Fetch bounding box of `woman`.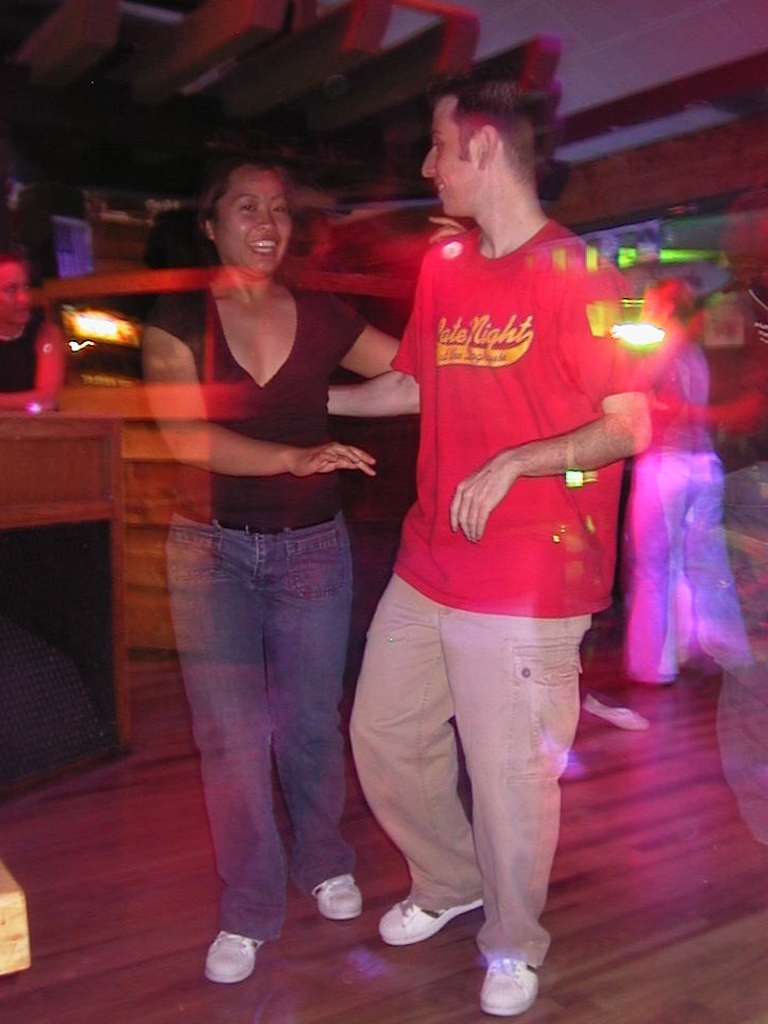
Bbox: BBox(120, 128, 403, 961).
